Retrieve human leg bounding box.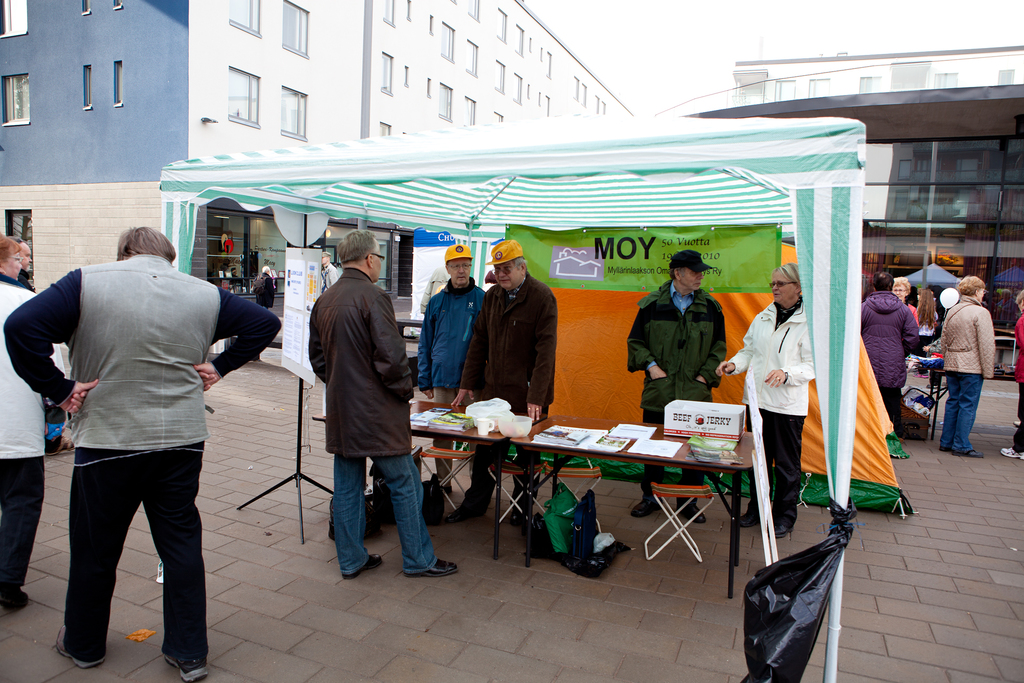
Bounding box: bbox=(136, 434, 204, 681).
